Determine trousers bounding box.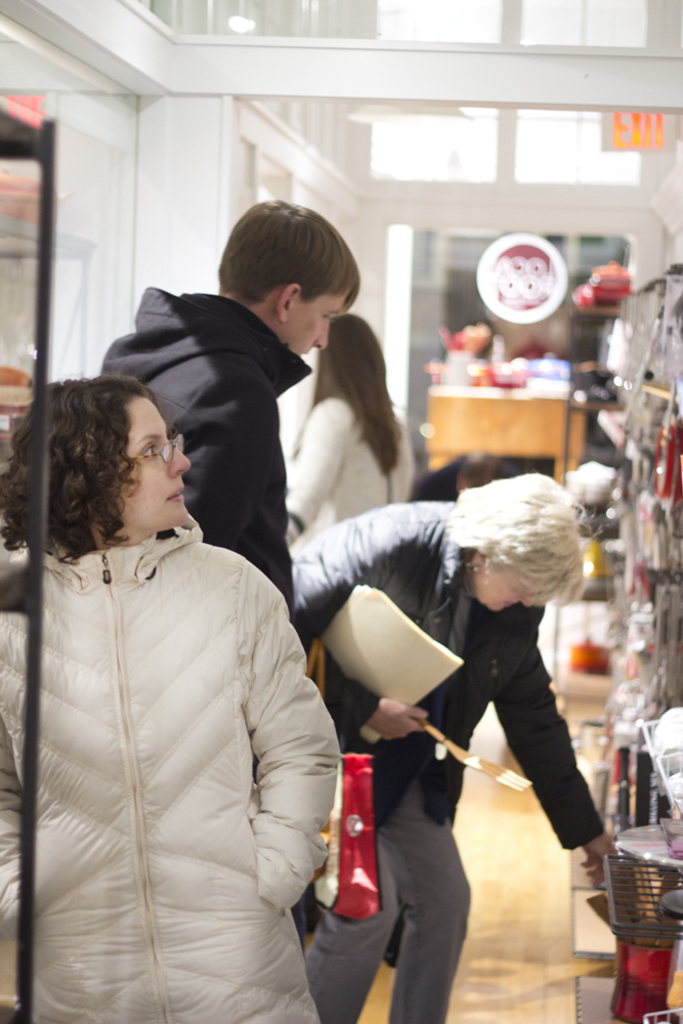
Determined: detection(300, 768, 469, 1023).
